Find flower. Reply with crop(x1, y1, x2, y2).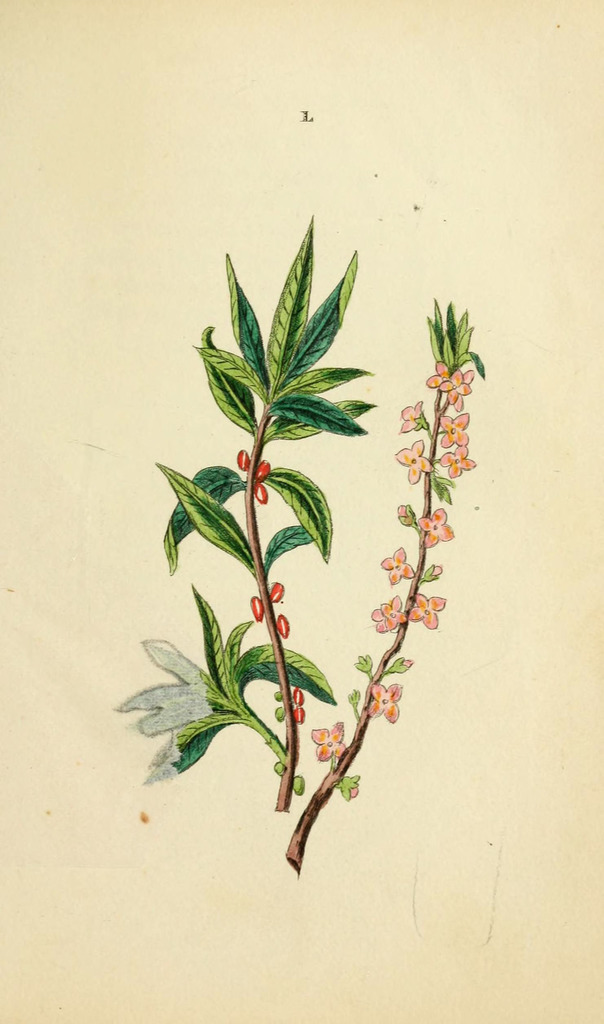
crop(424, 511, 455, 547).
